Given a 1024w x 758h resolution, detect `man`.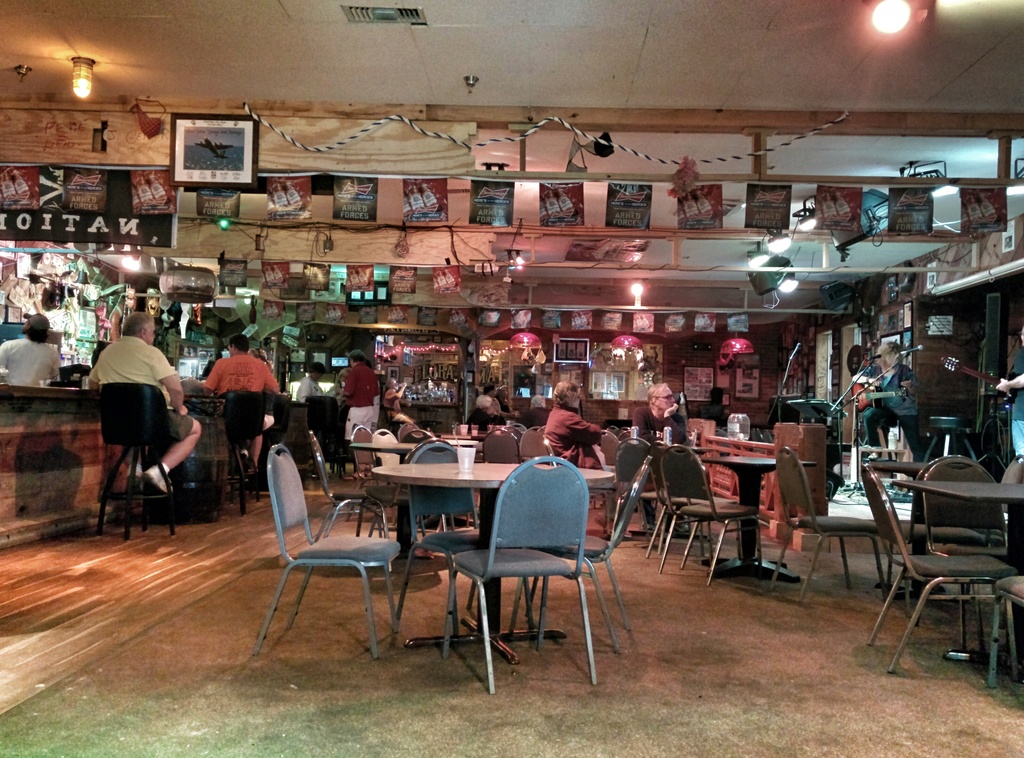
bbox=[993, 327, 1023, 460].
